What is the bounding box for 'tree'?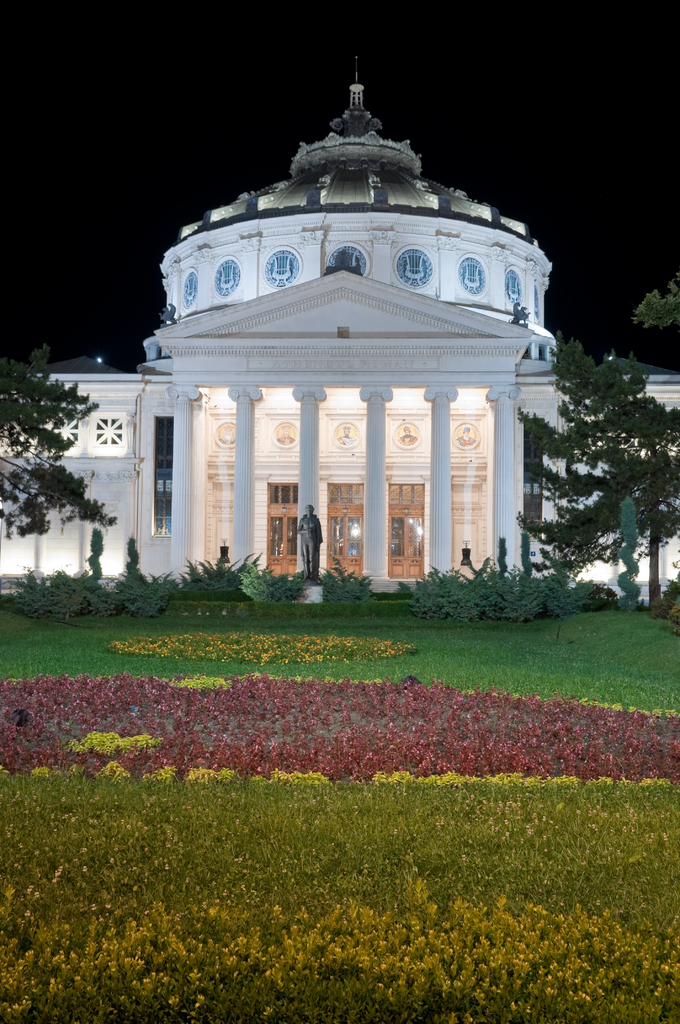
bbox(632, 269, 679, 333).
